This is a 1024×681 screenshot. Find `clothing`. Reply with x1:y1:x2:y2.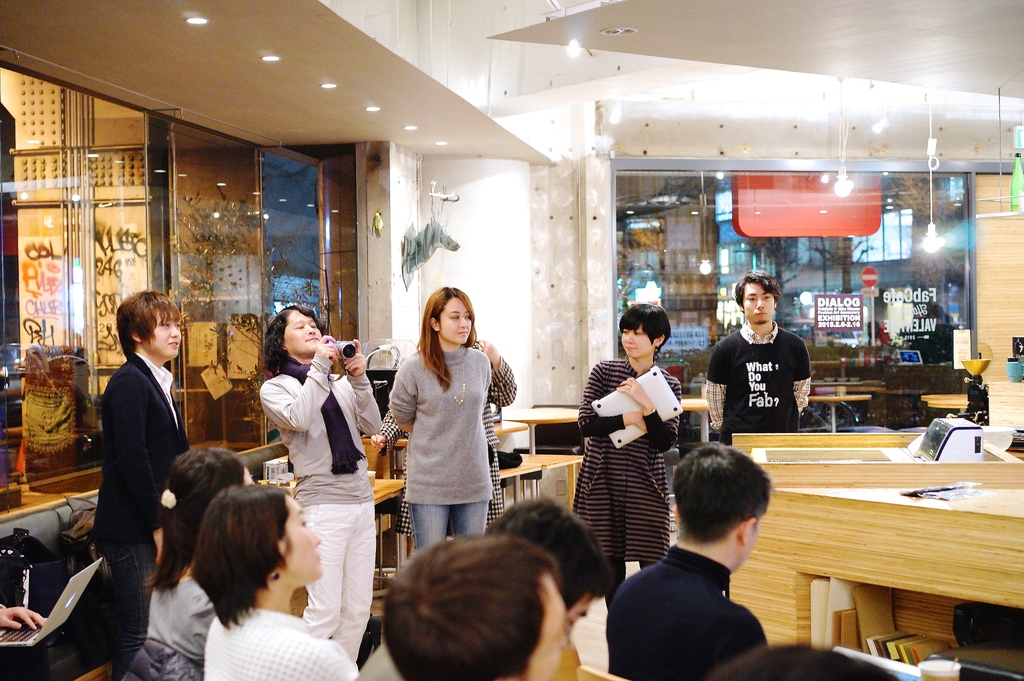
114:573:212:680.
